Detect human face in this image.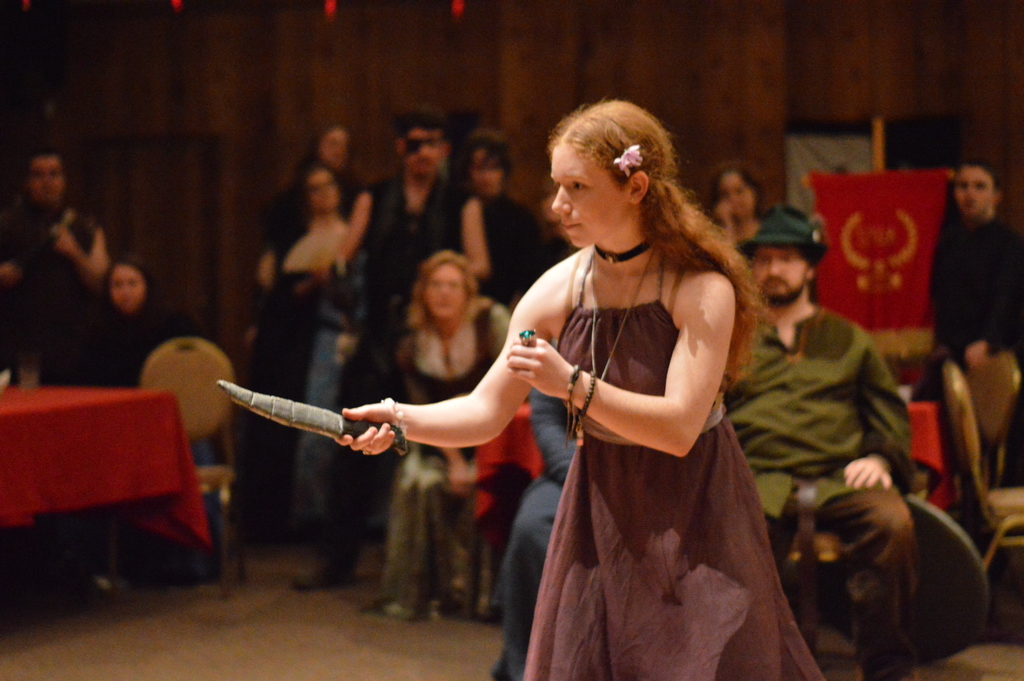
Detection: locate(717, 175, 752, 218).
